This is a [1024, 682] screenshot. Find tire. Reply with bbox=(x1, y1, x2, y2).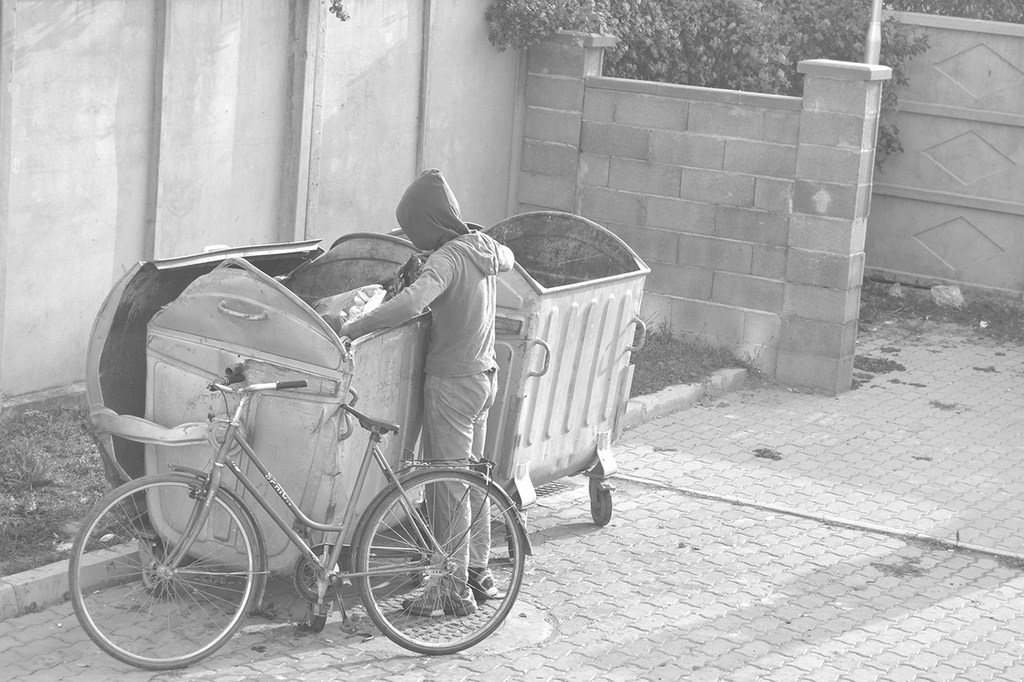
bbox=(140, 549, 175, 591).
